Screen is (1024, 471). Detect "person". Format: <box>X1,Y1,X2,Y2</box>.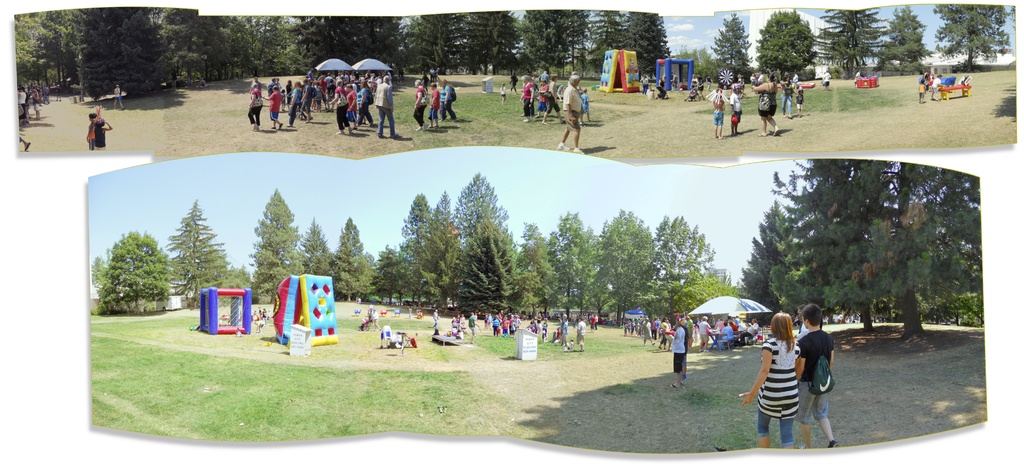
<box>357,83,372,122</box>.
